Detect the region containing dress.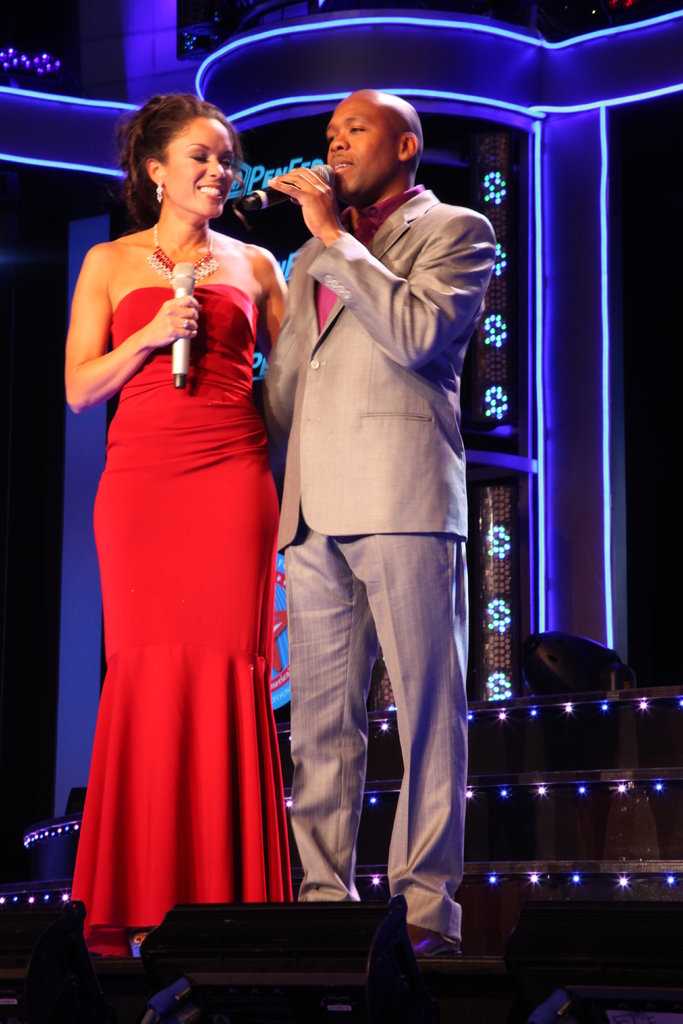
rect(64, 223, 291, 953).
